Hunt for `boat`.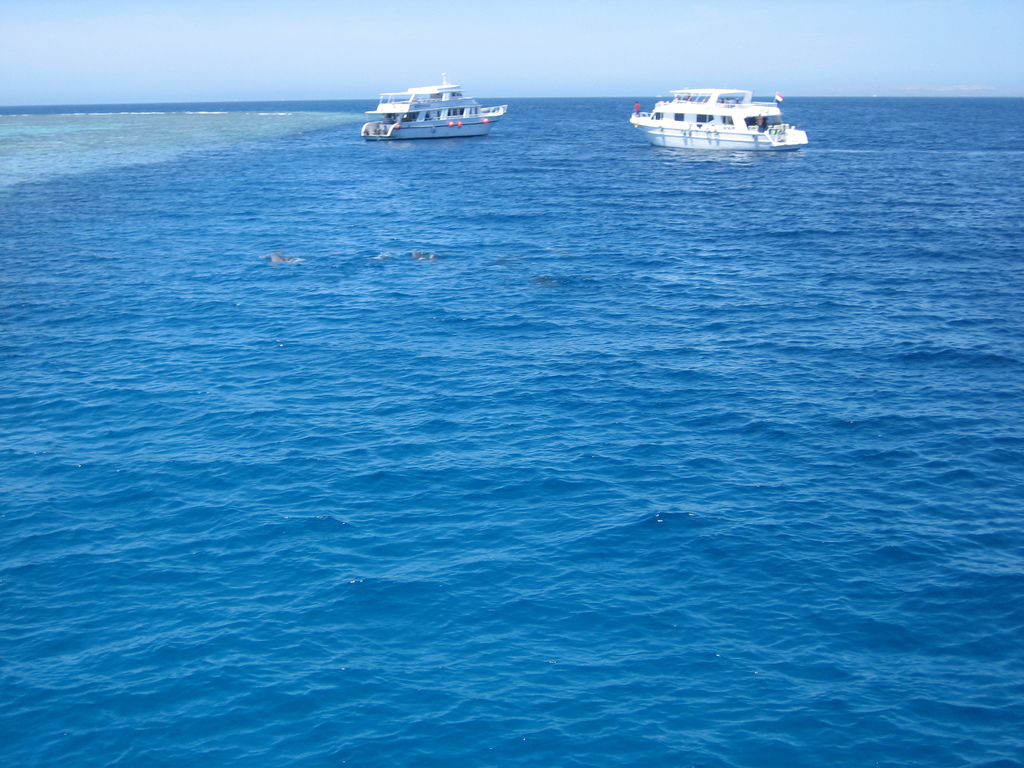
Hunted down at detection(369, 58, 508, 140).
